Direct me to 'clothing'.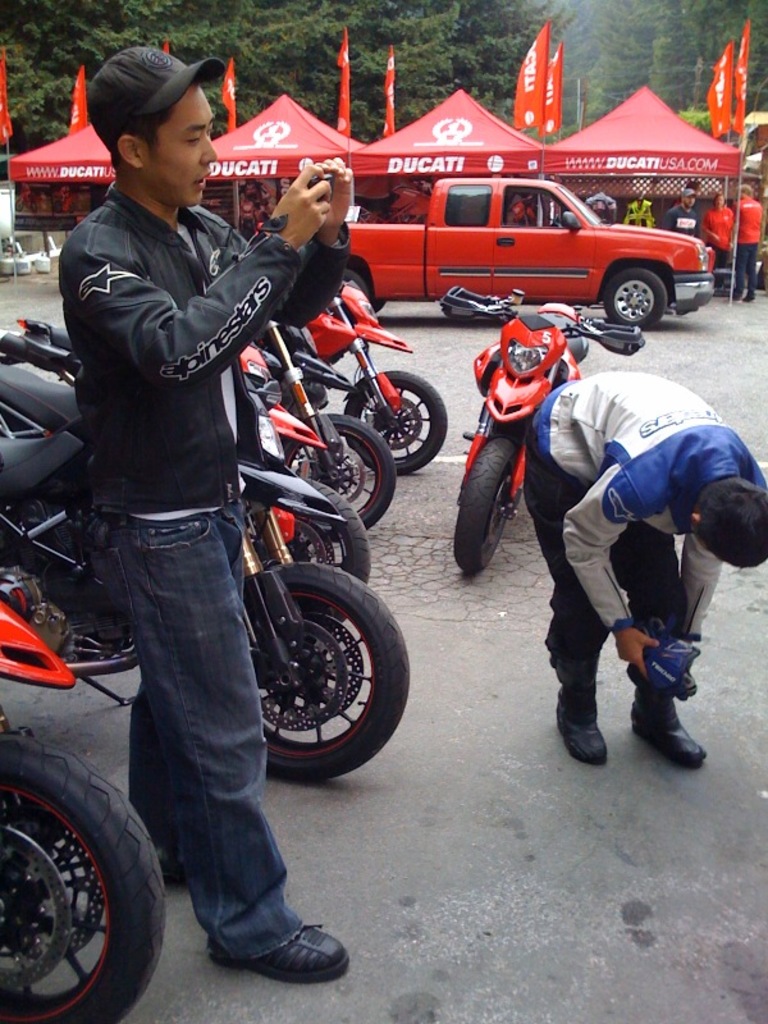
Direction: left=735, top=196, right=762, bottom=298.
